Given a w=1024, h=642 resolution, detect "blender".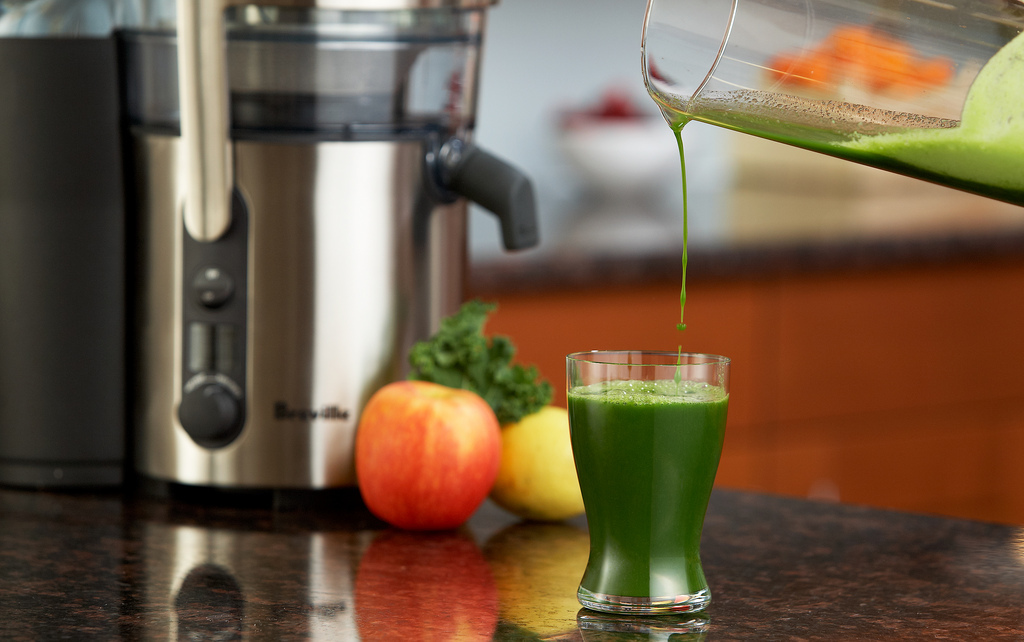
bbox=[90, 0, 576, 562].
